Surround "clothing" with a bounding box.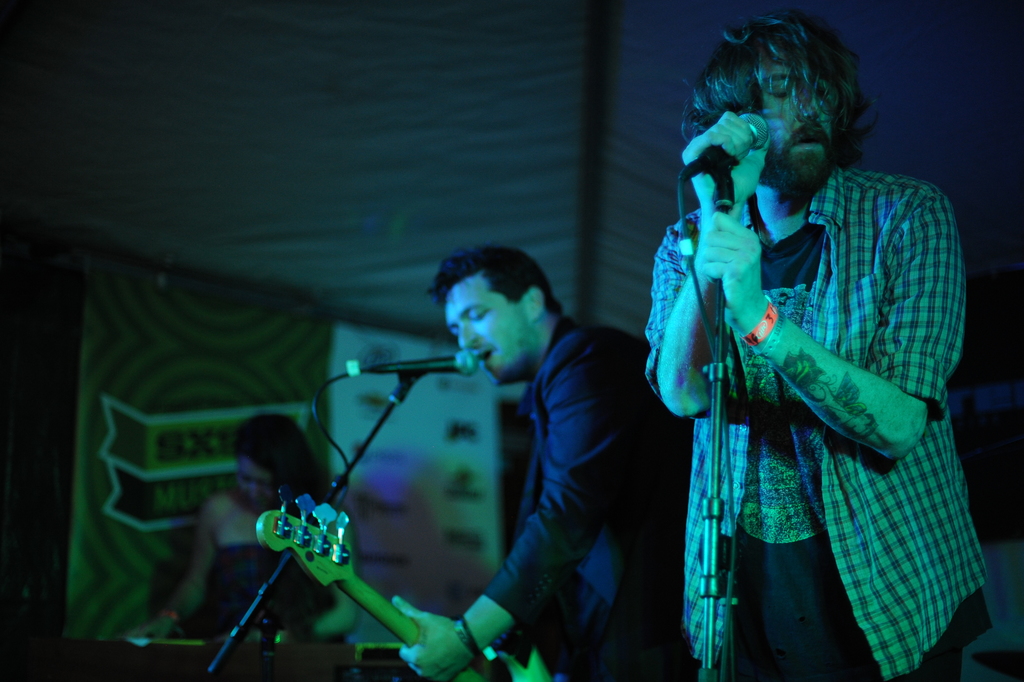
189 542 345 640.
